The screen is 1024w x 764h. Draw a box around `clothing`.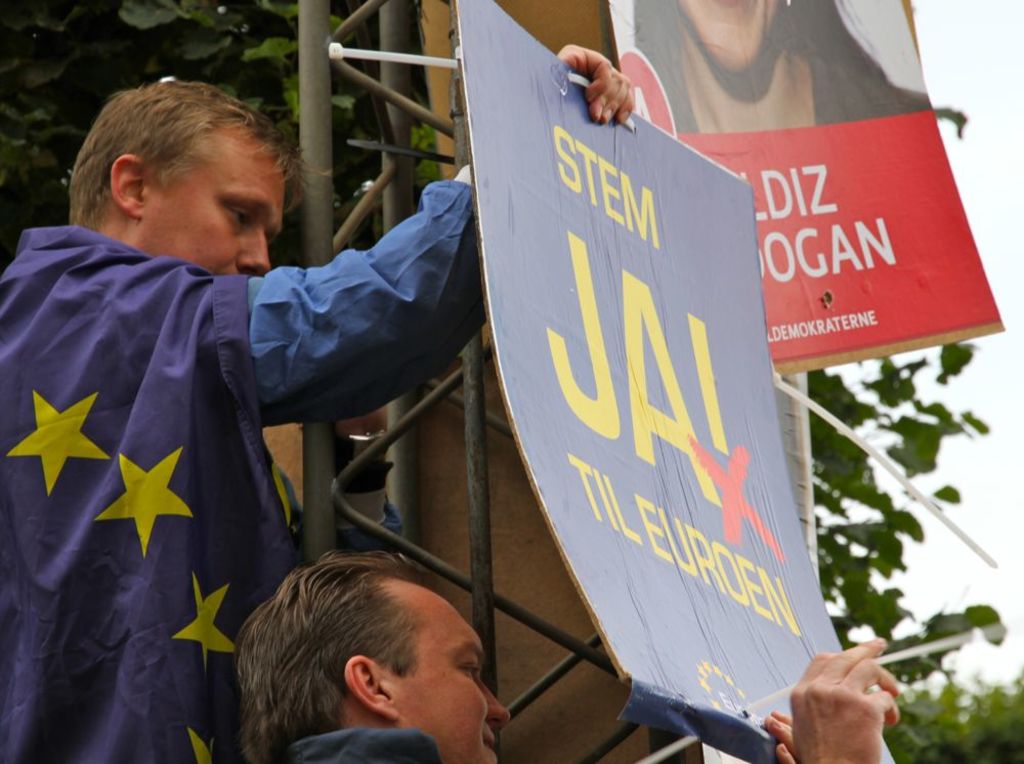
box(23, 120, 454, 719).
